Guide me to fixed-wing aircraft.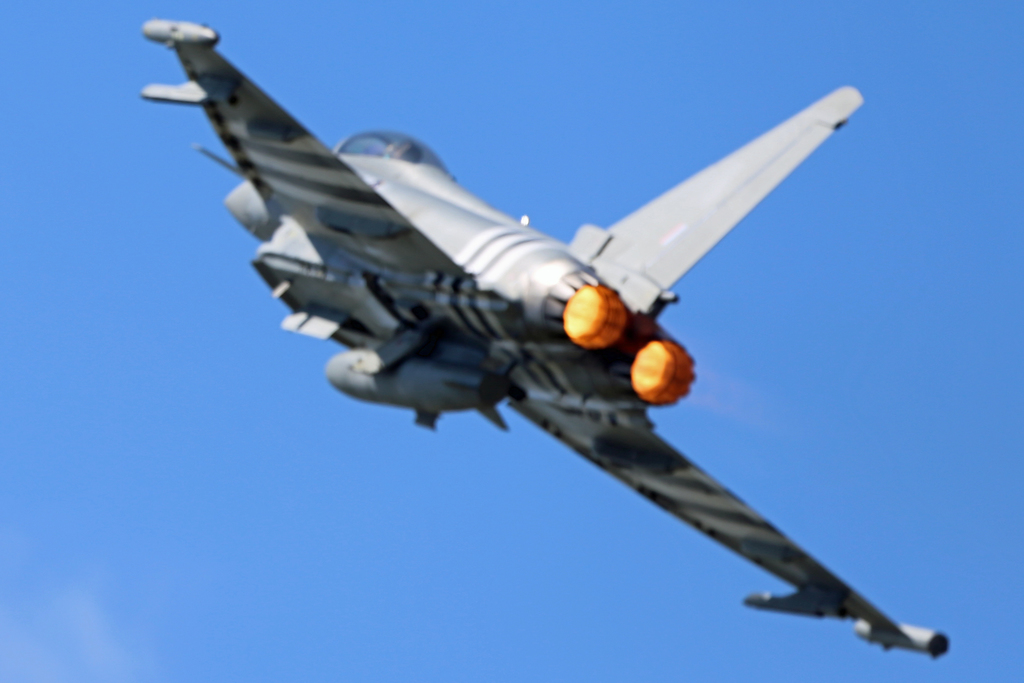
Guidance: select_region(110, 15, 950, 648).
